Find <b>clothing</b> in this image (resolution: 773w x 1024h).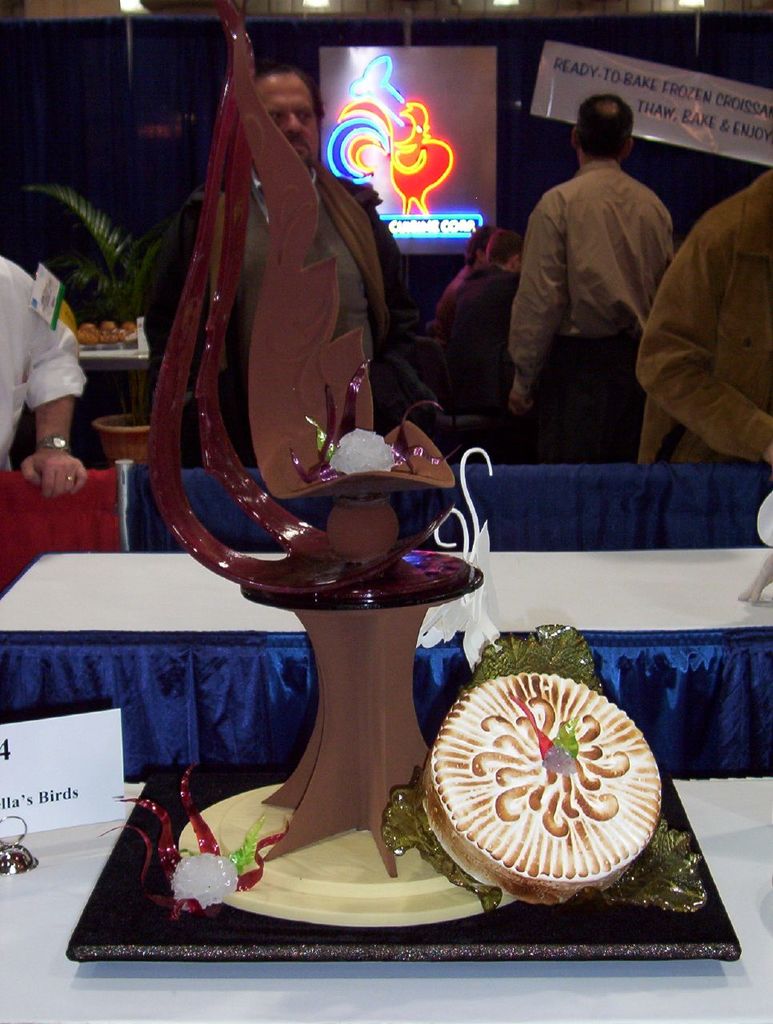
box=[147, 161, 436, 462].
